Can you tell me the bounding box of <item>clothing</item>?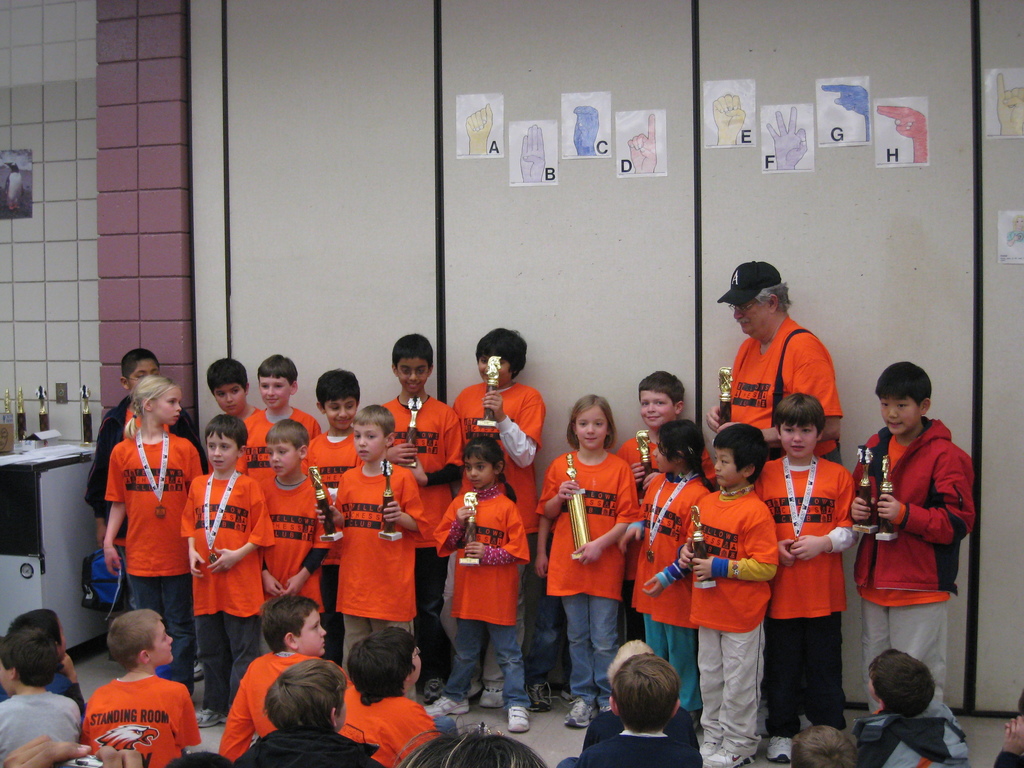
577/729/686/767.
